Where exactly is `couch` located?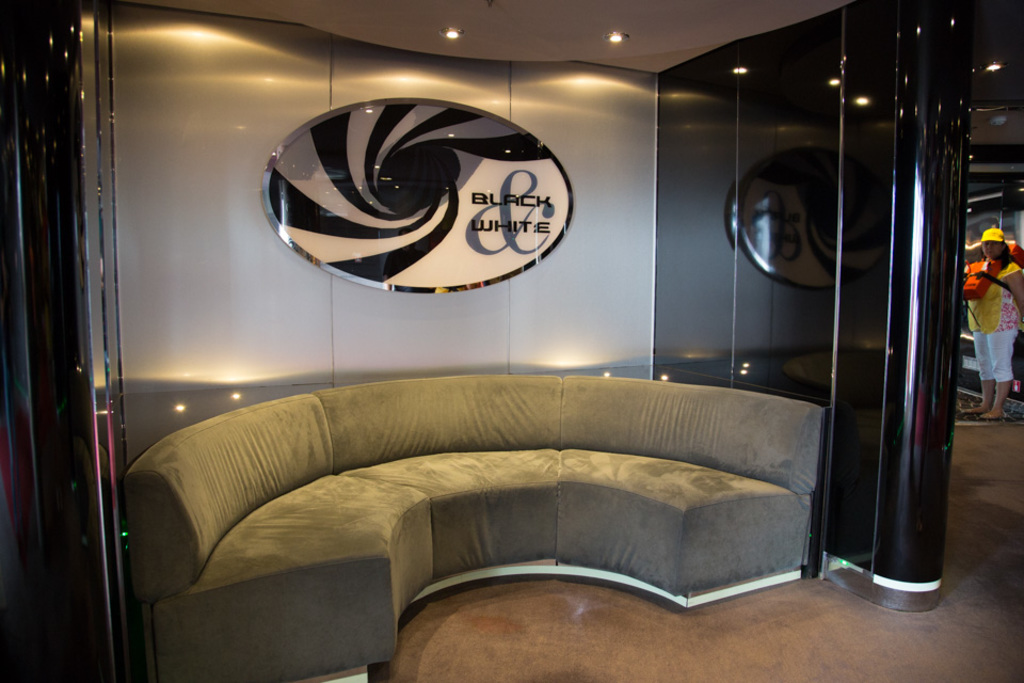
Its bounding box is (36, 331, 947, 662).
